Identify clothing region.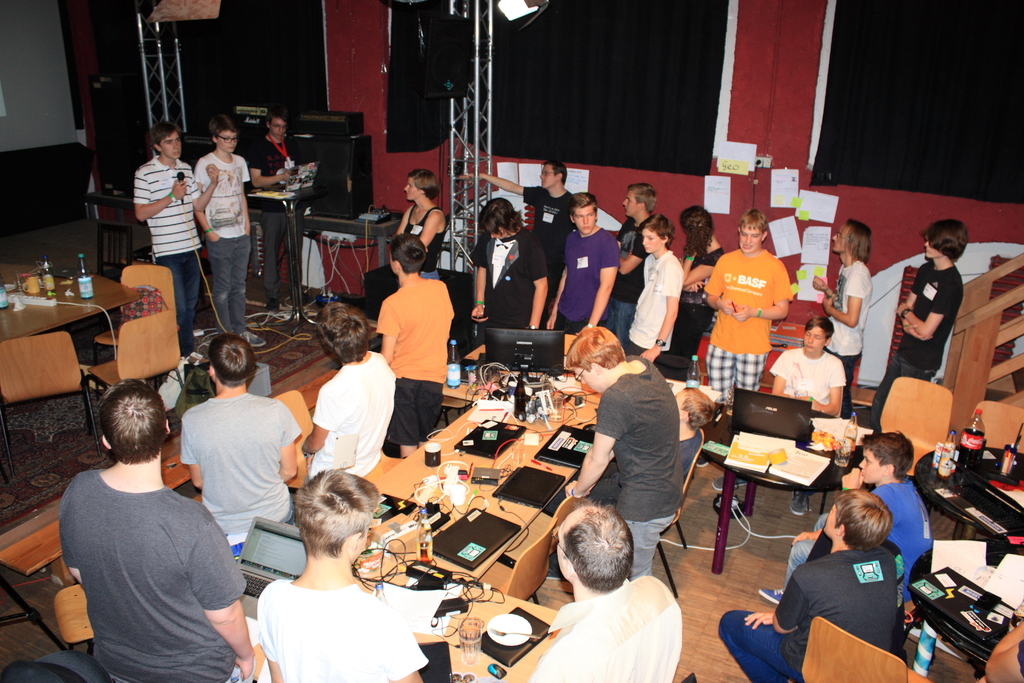
Region: 824 345 860 413.
